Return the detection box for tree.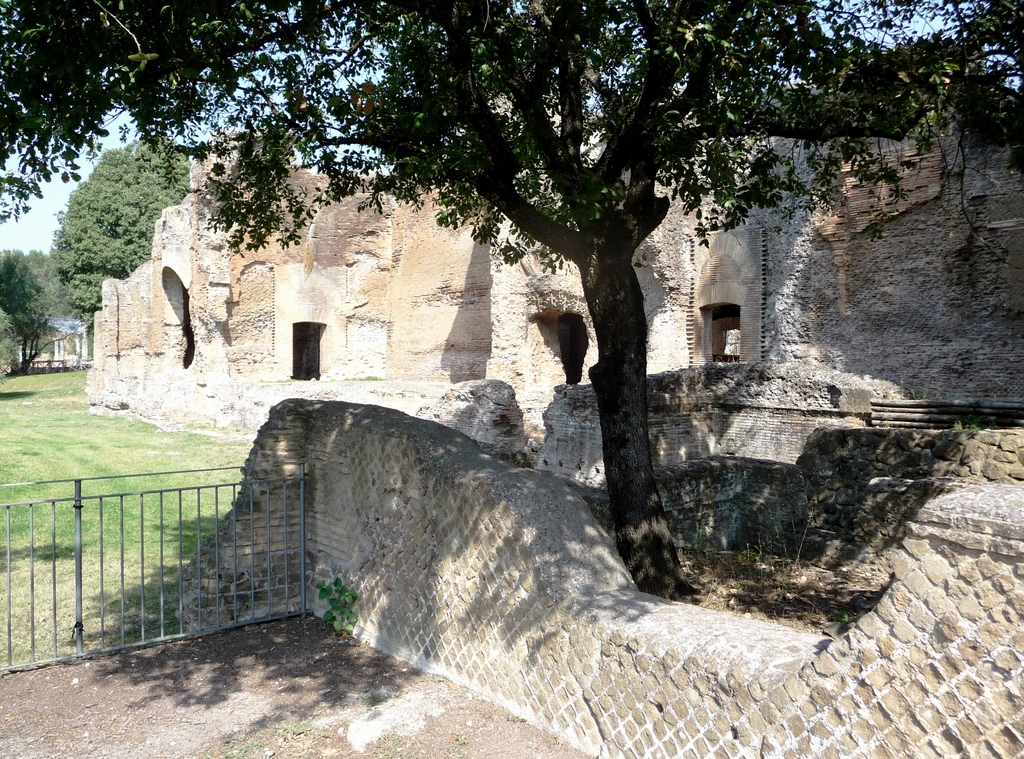
select_region(56, 132, 206, 330).
